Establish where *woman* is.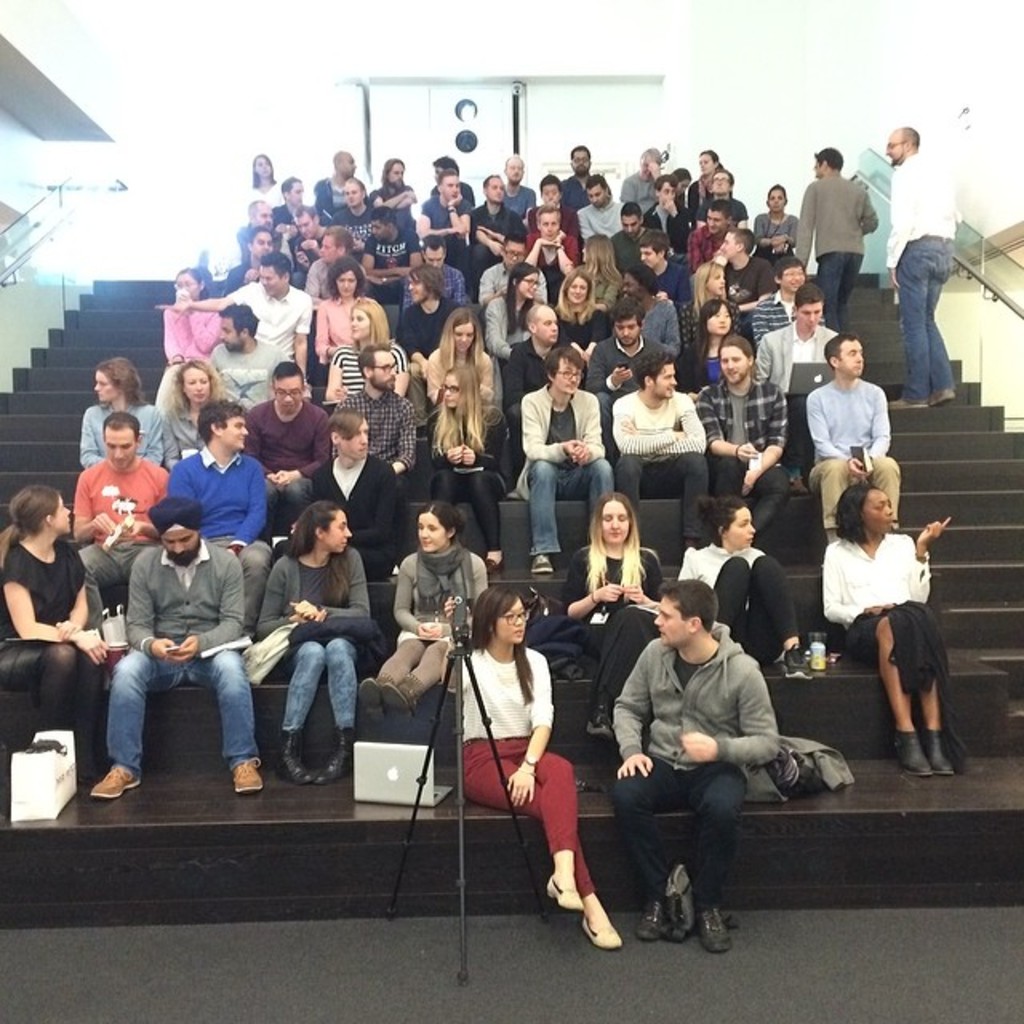
Established at region(312, 259, 379, 392).
